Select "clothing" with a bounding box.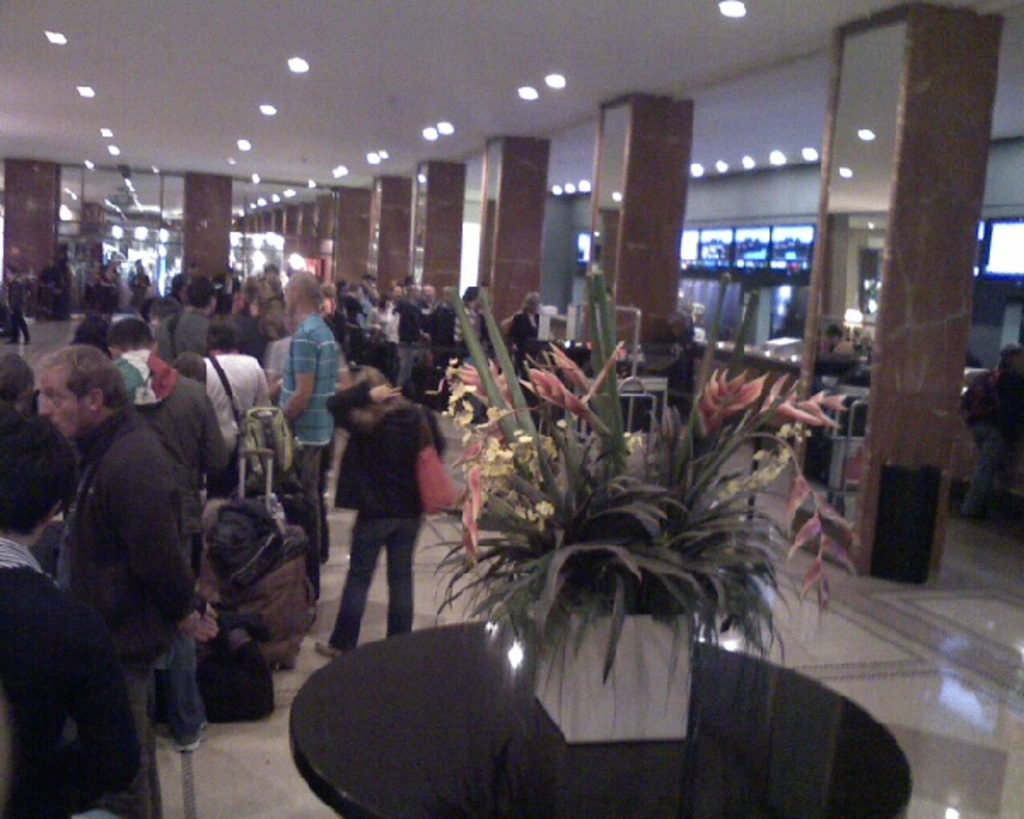
region(70, 305, 123, 357).
